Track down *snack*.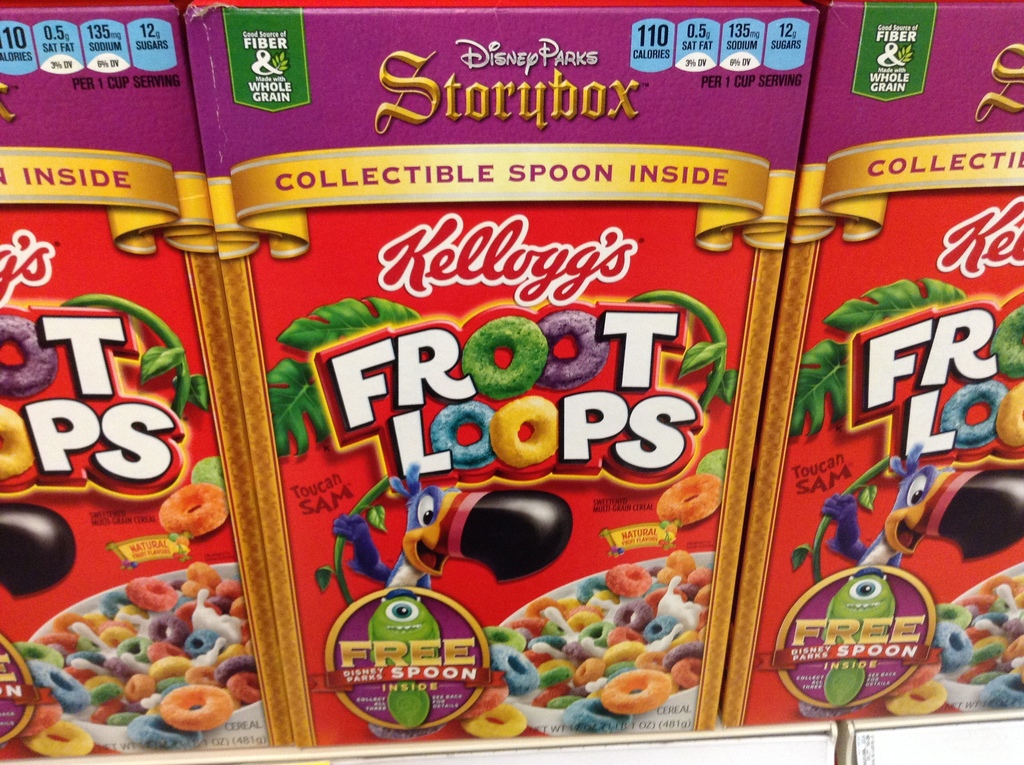
Tracked to crop(989, 301, 1023, 378).
